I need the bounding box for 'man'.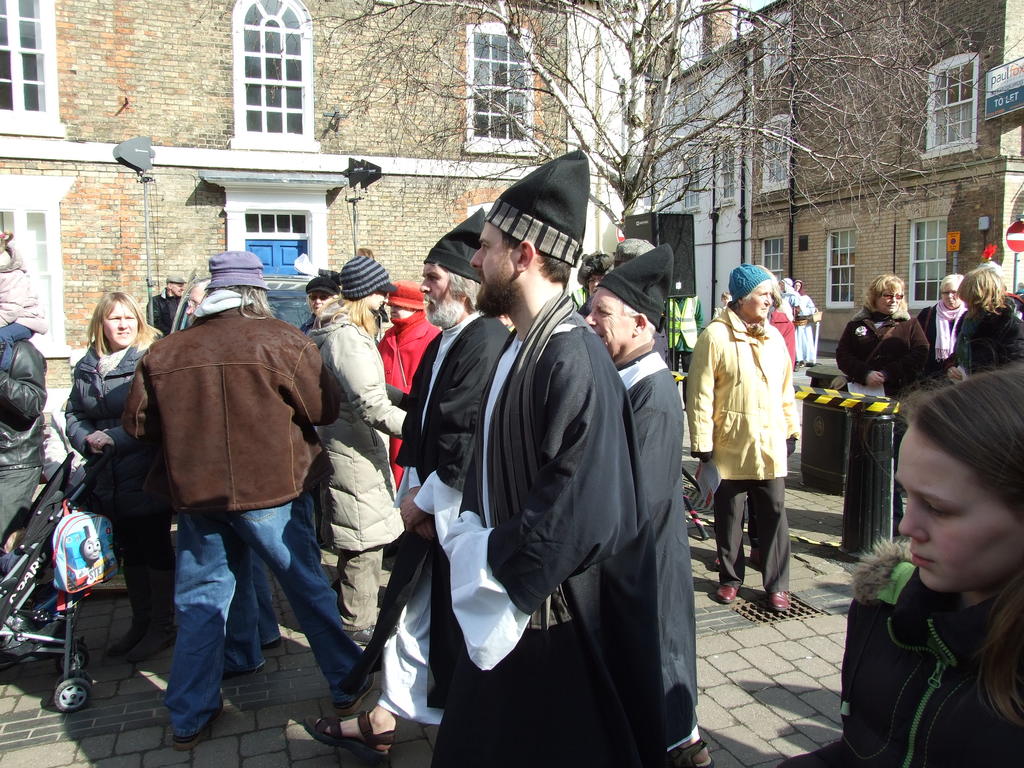
Here it is: [0, 336, 46, 554].
